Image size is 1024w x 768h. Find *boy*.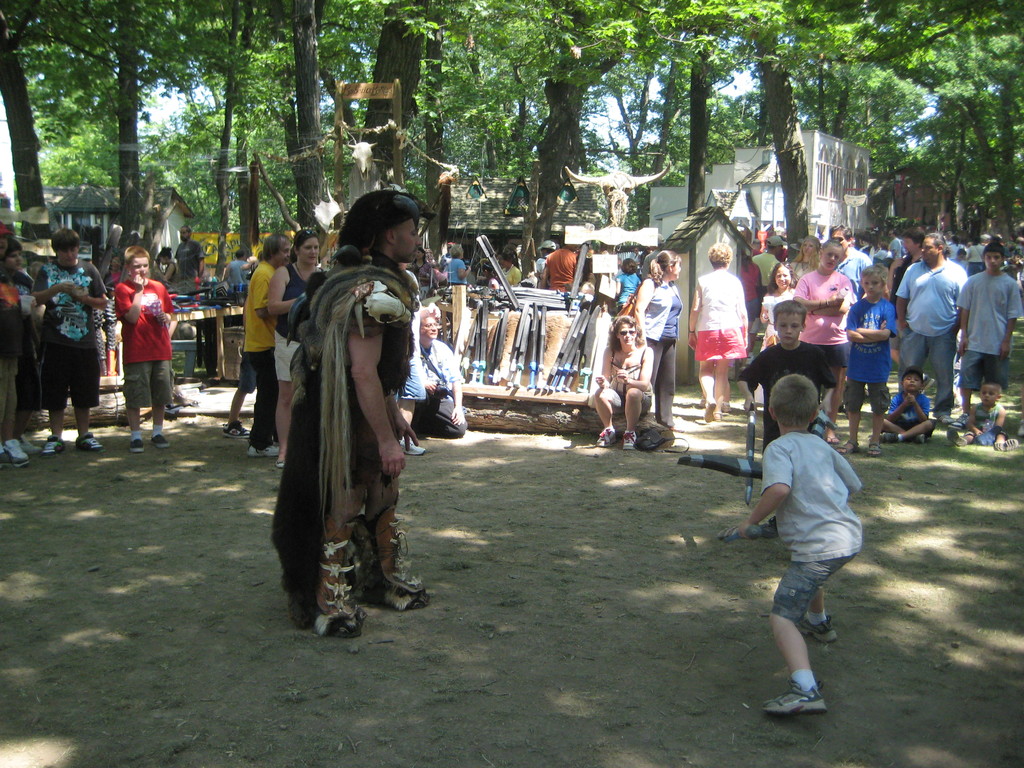
(left=4, top=232, right=33, bottom=307).
